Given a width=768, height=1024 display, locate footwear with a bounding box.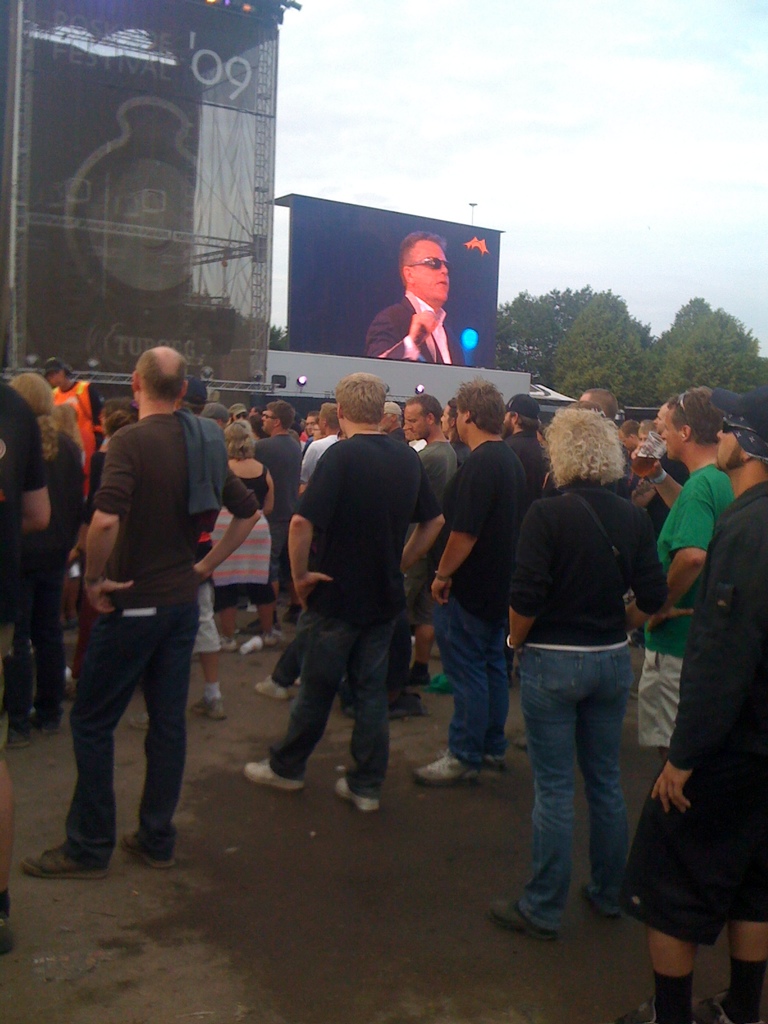
Located: [left=124, top=832, right=174, bottom=865].
